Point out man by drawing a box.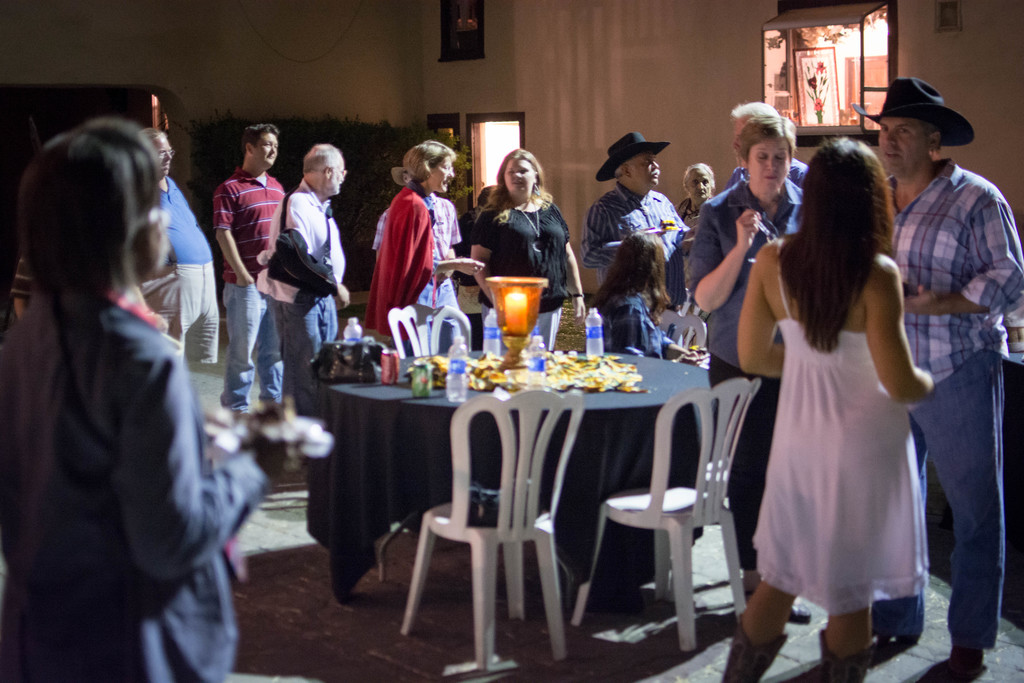
x1=584, y1=130, x2=701, y2=315.
